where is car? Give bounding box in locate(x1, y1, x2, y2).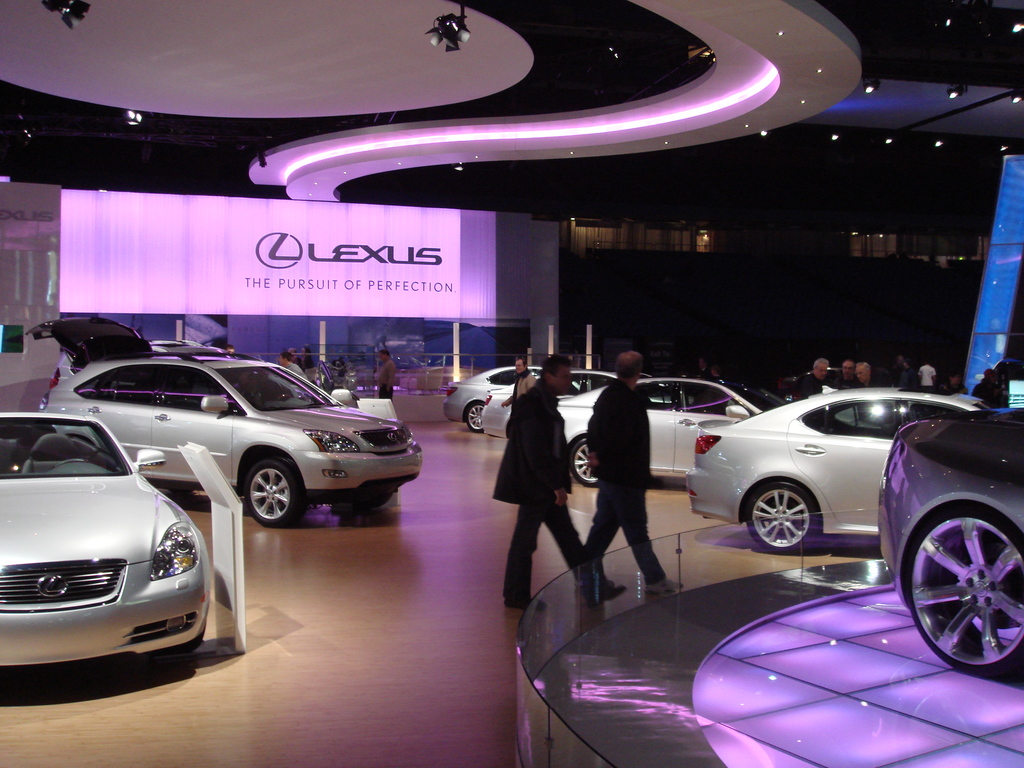
locate(445, 367, 620, 435).
